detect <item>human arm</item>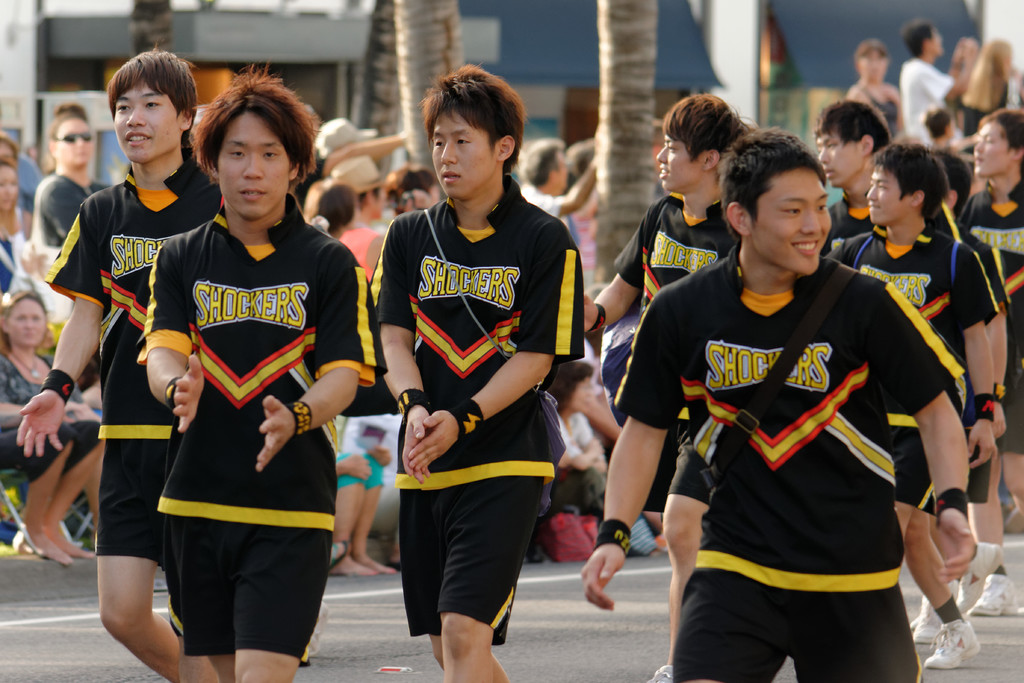
(left=920, top=37, right=975, bottom=101)
